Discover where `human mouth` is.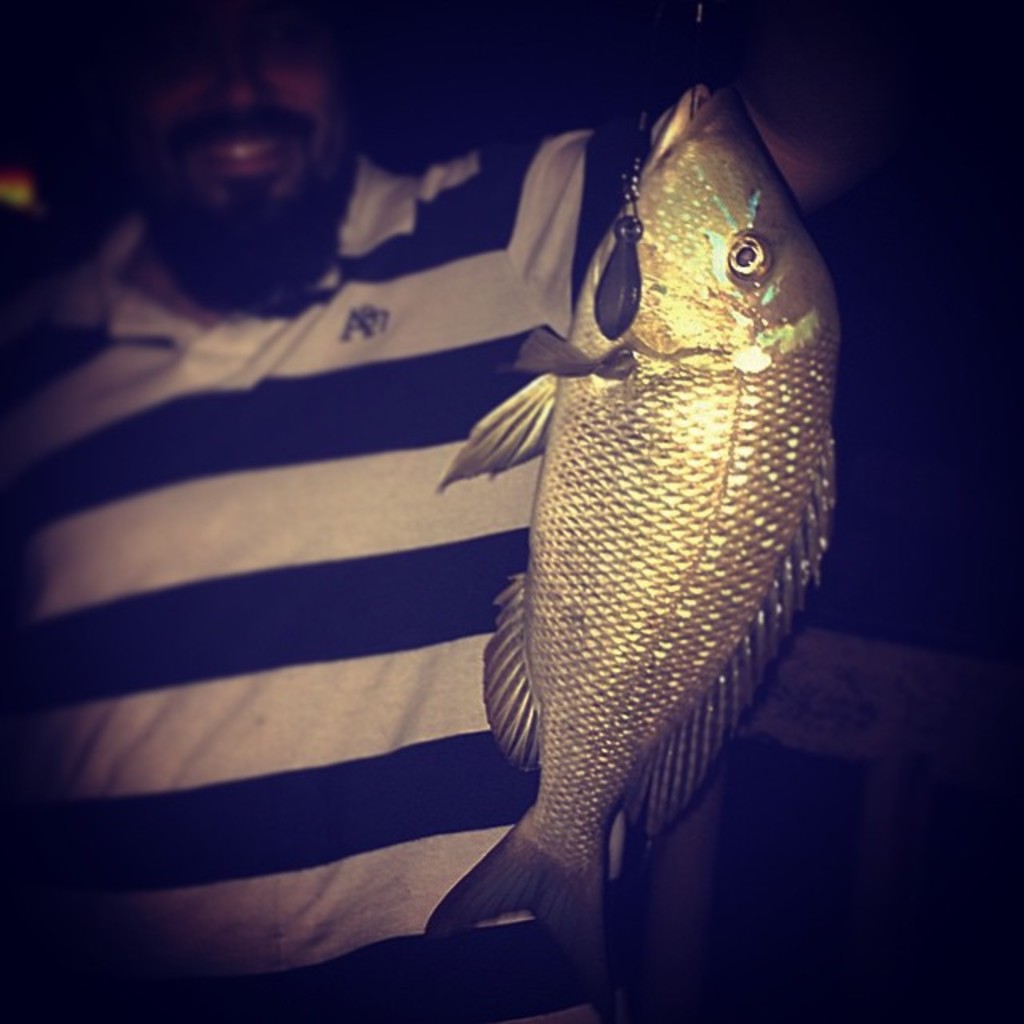
Discovered at (202, 128, 288, 166).
